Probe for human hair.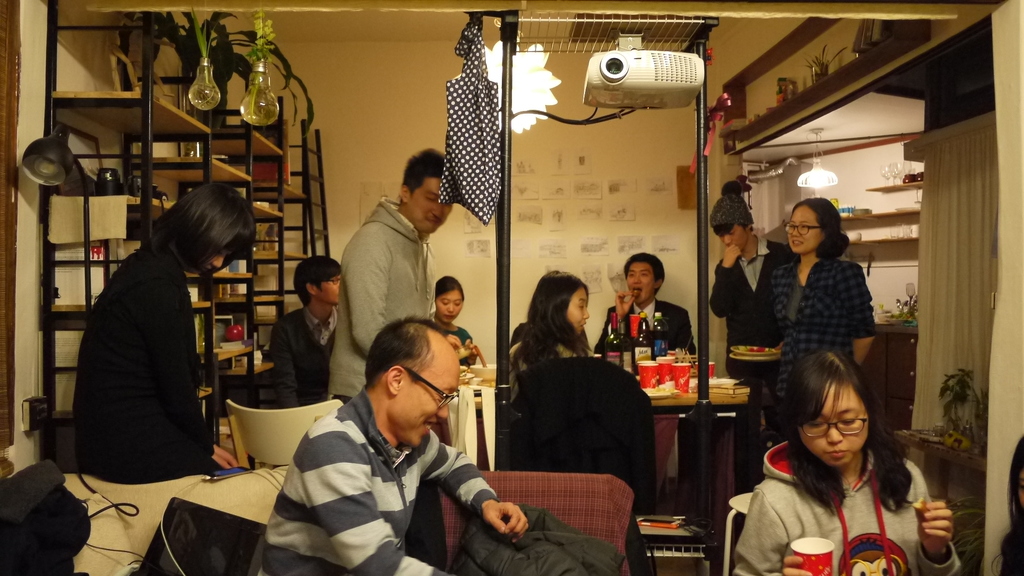
Probe result: 623, 246, 671, 301.
